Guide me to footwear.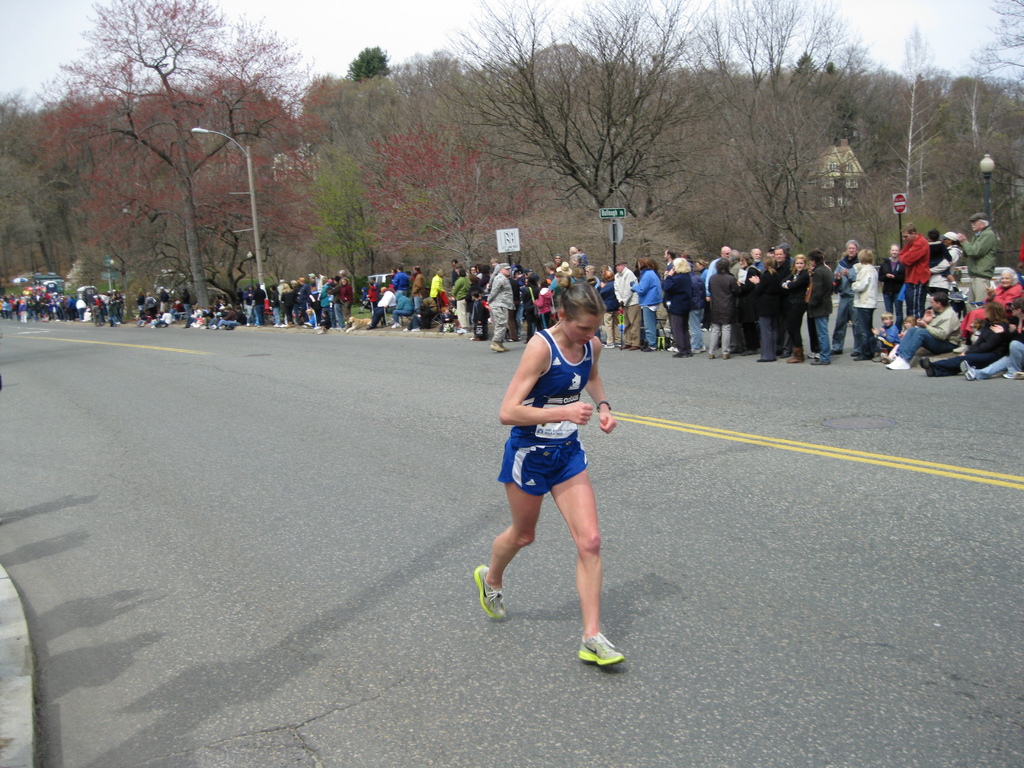
Guidance: 1015, 373, 1023, 385.
